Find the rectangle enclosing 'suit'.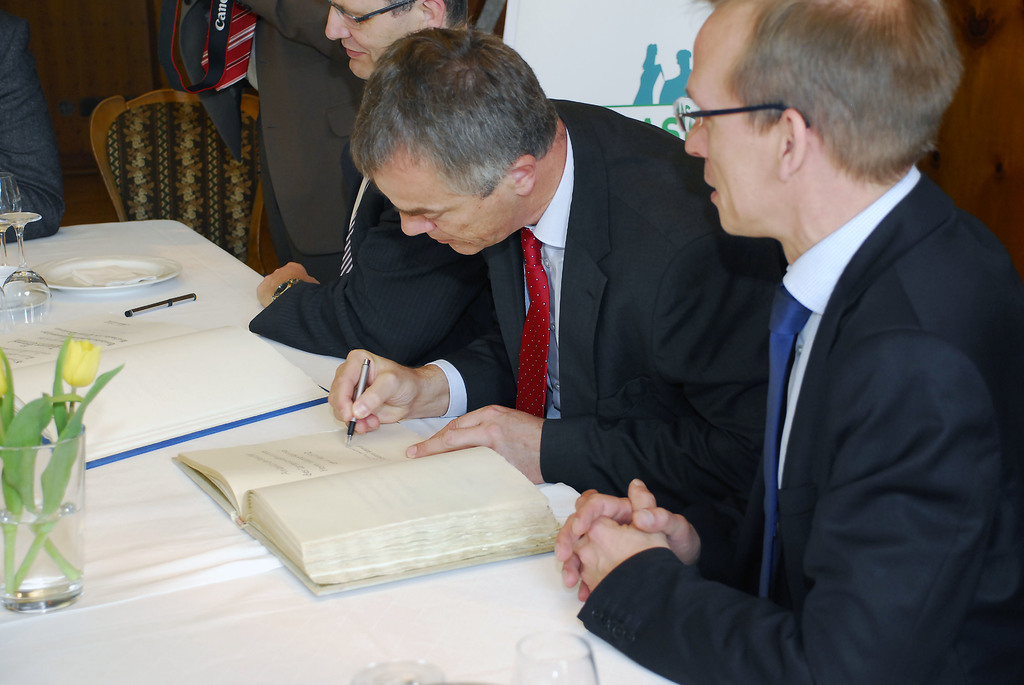
box=[244, 171, 504, 367].
